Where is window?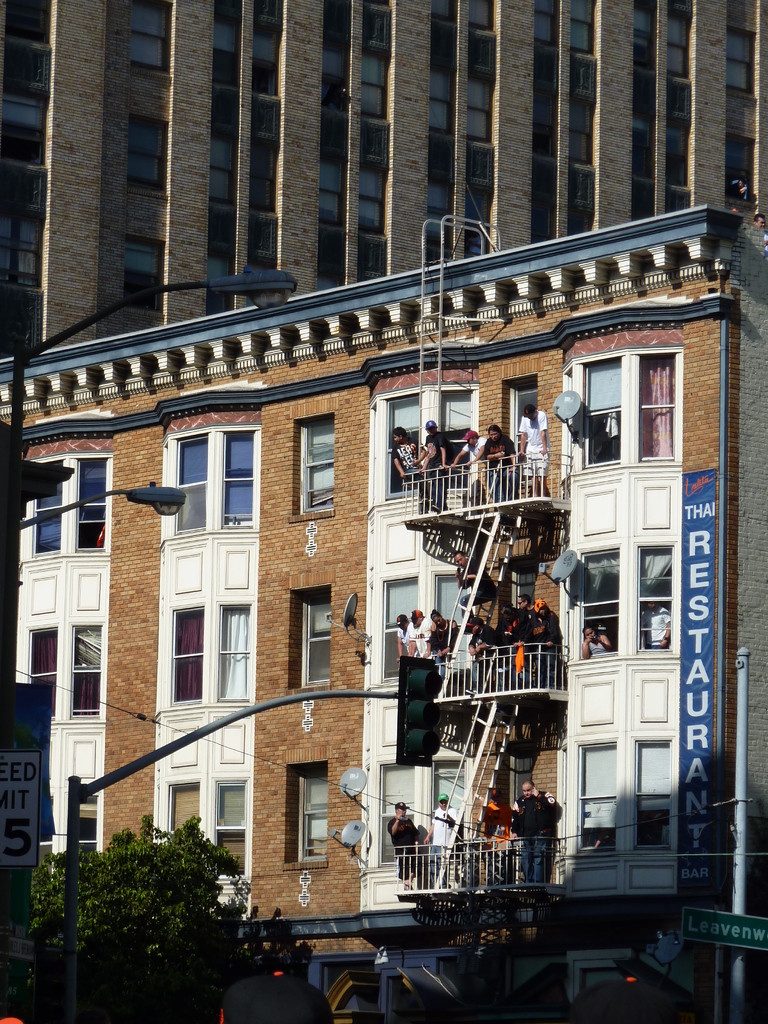
[436,760,478,851].
